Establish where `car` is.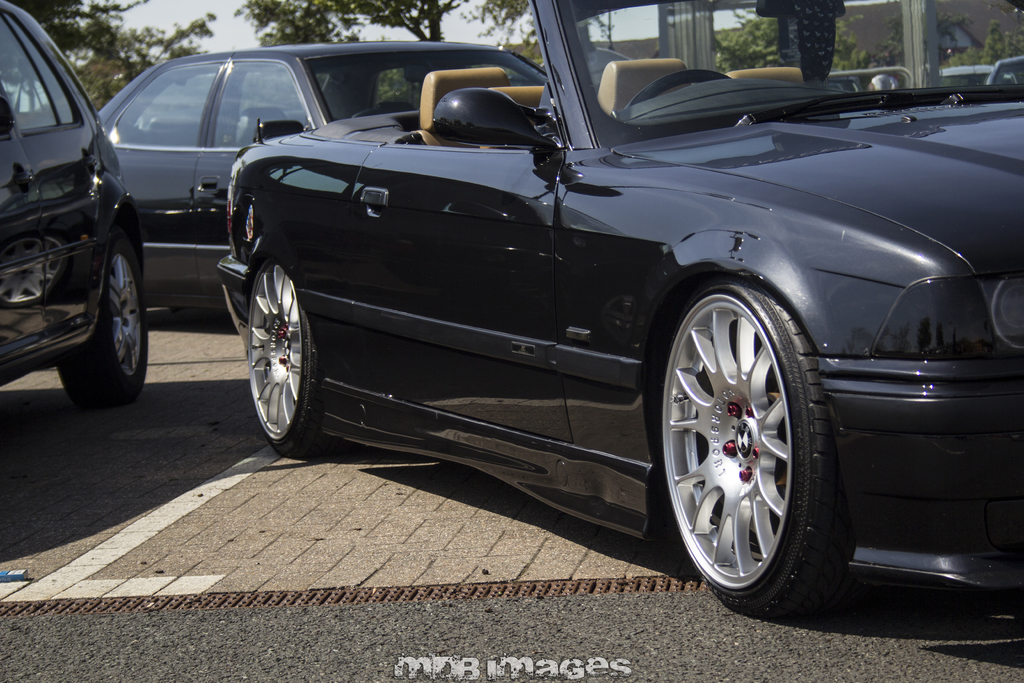
Established at 183 24 1019 618.
